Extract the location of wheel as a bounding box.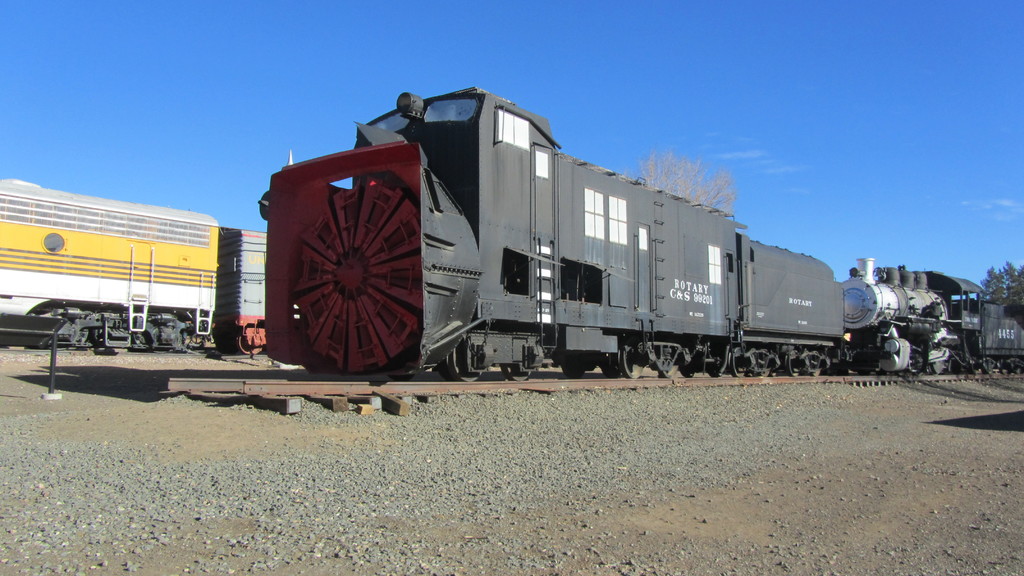
(x1=980, y1=364, x2=993, y2=374).
